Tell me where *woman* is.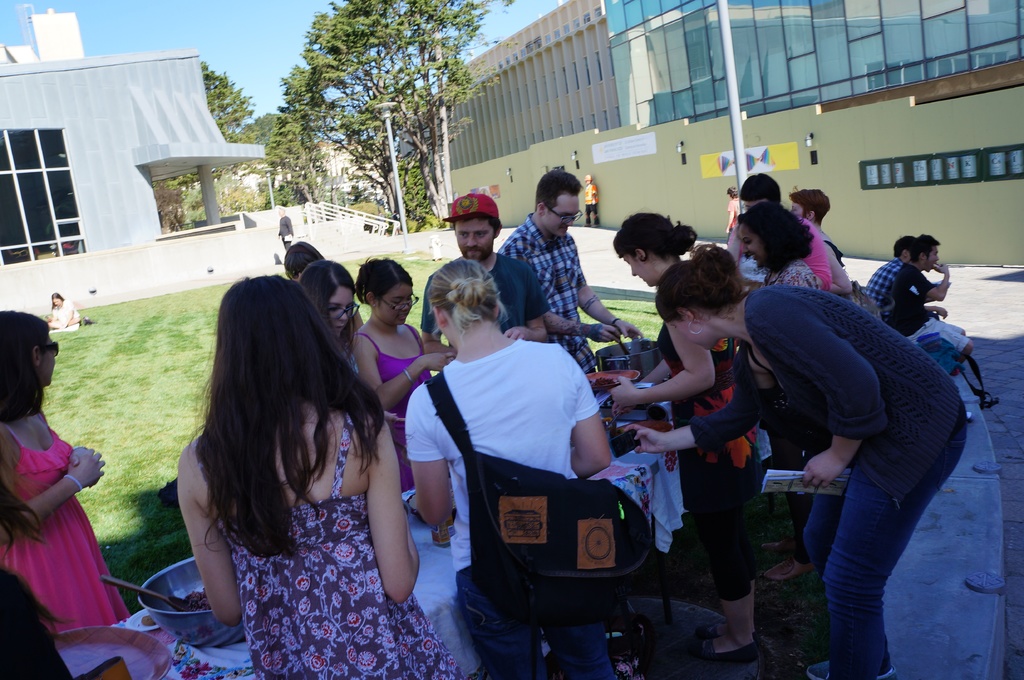
*woman* is at (175, 271, 468, 679).
